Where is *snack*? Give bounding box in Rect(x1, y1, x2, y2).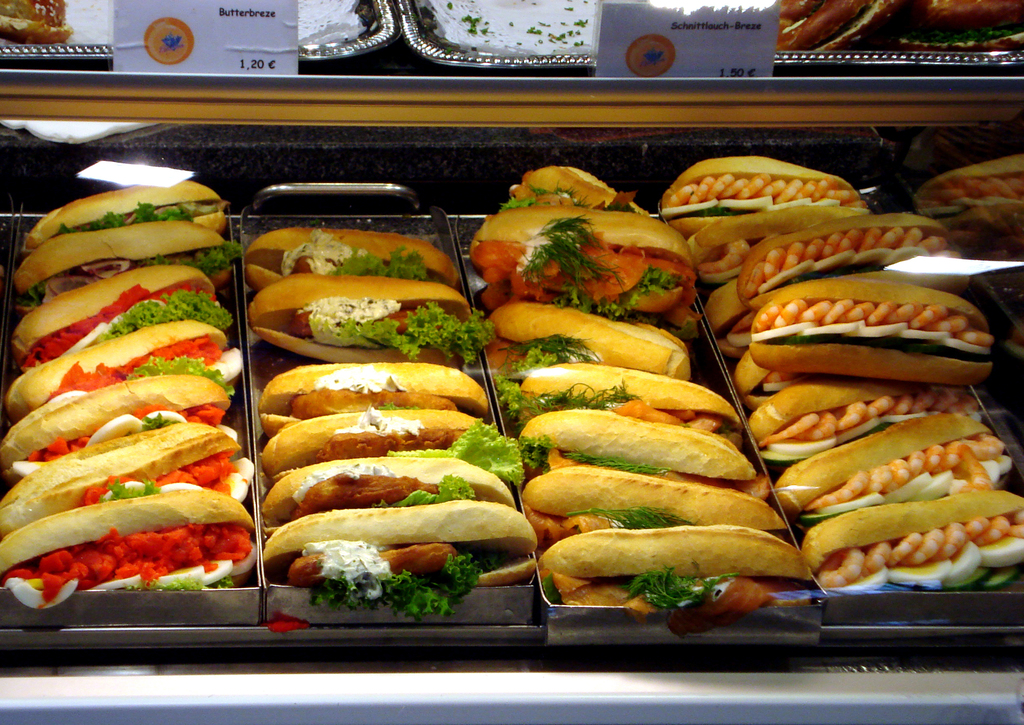
Rect(763, 430, 1023, 593).
